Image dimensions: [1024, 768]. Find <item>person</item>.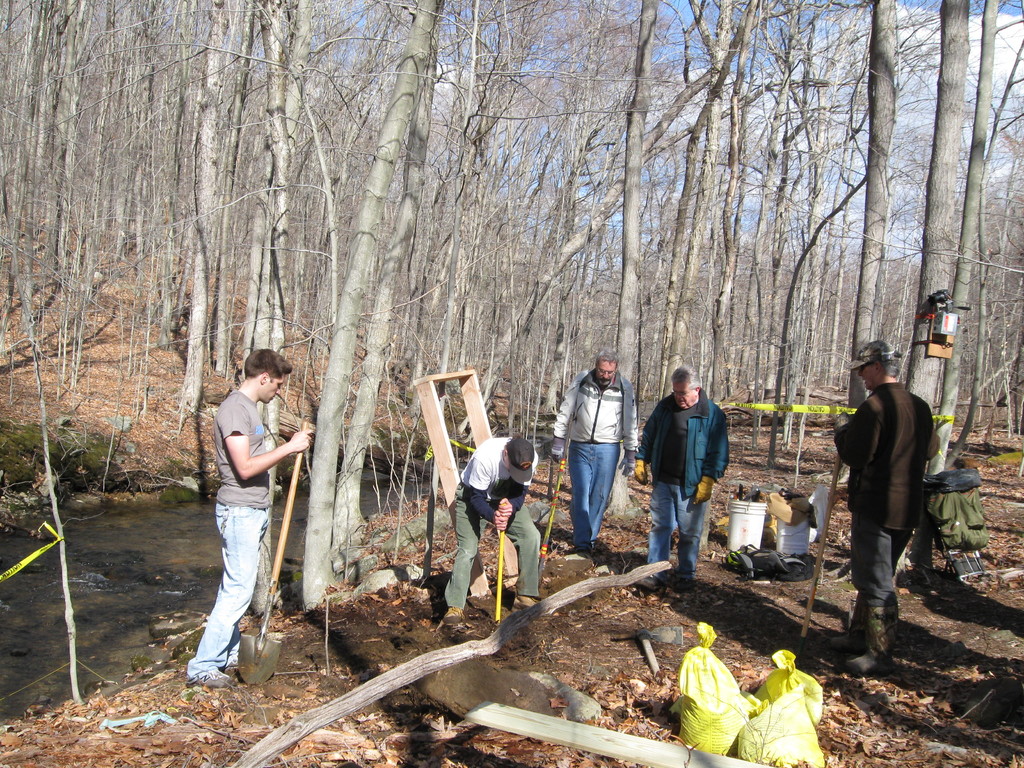
BBox(653, 367, 735, 598).
